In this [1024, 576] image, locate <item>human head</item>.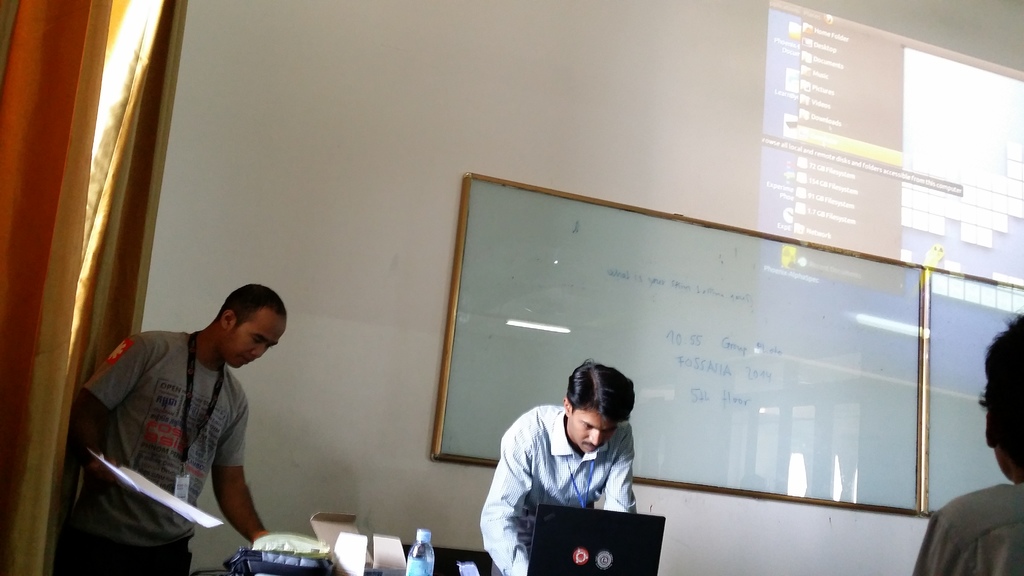
Bounding box: (left=983, top=310, right=1023, bottom=474).
